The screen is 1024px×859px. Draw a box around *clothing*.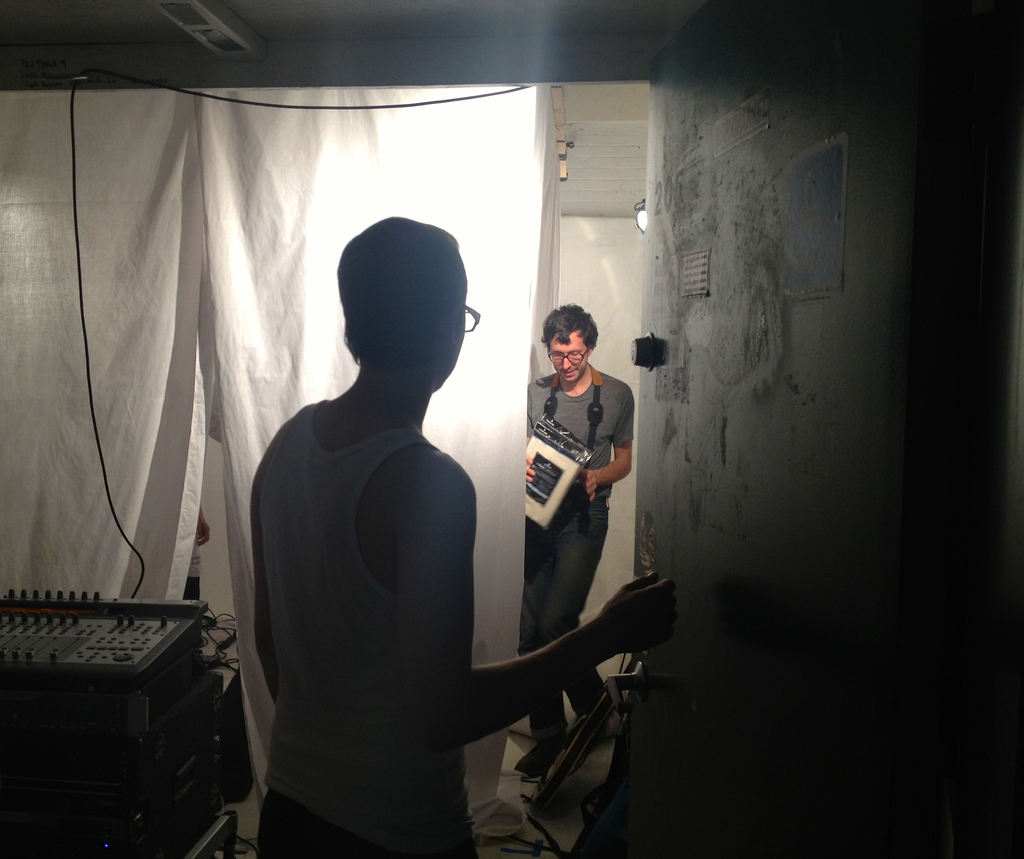
bbox(516, 360, 634, 745).
